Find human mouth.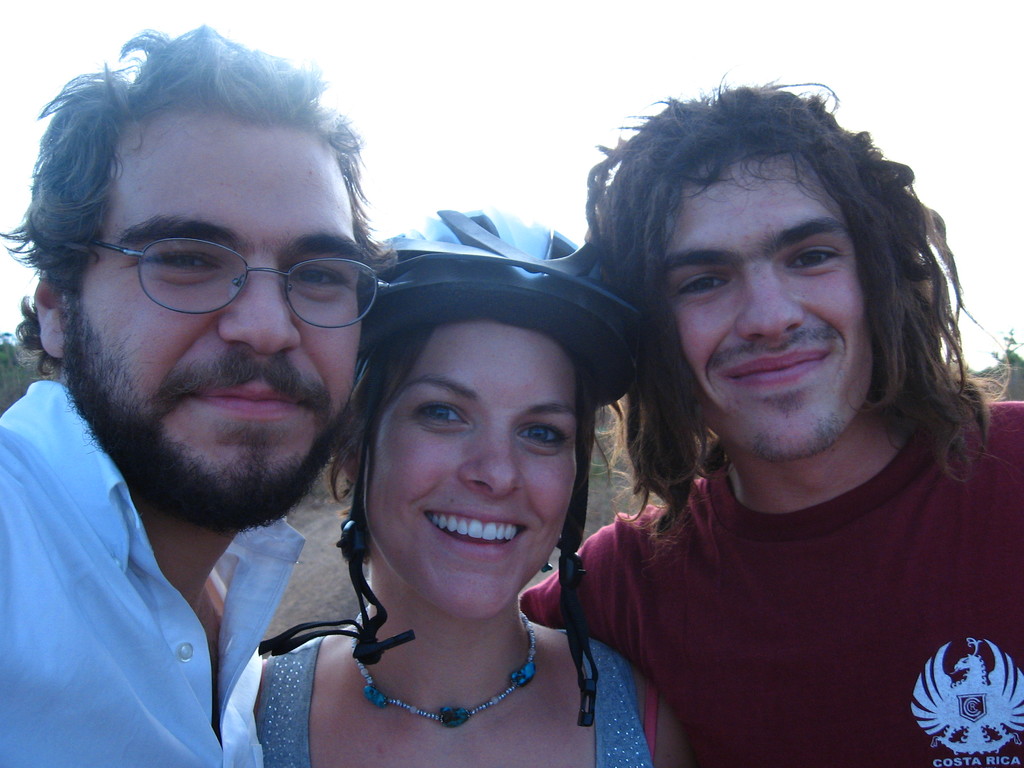
box(191, 385, 309, 424).
